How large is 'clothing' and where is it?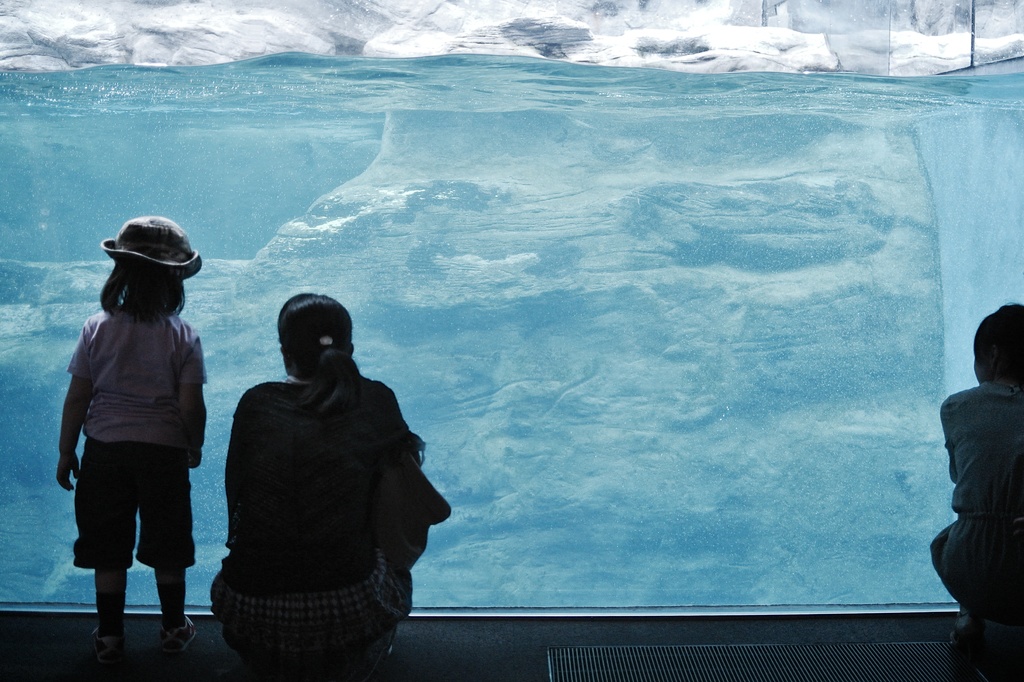
Bounding box: crop(74, 306, 205, 572).
